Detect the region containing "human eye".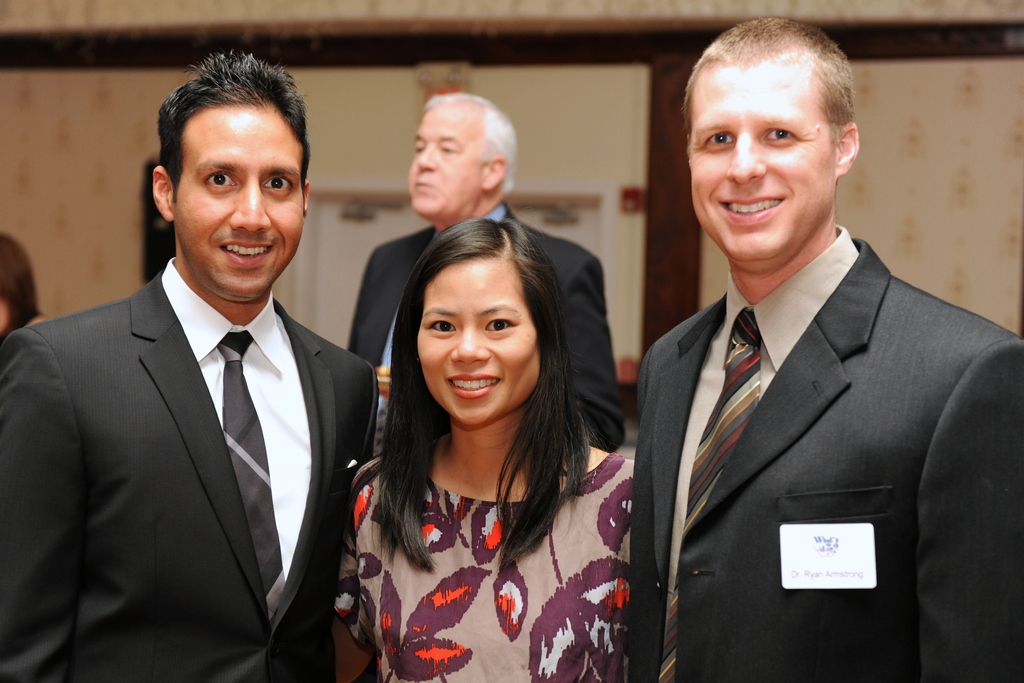
l=264, t=173, r=296, b=198.
